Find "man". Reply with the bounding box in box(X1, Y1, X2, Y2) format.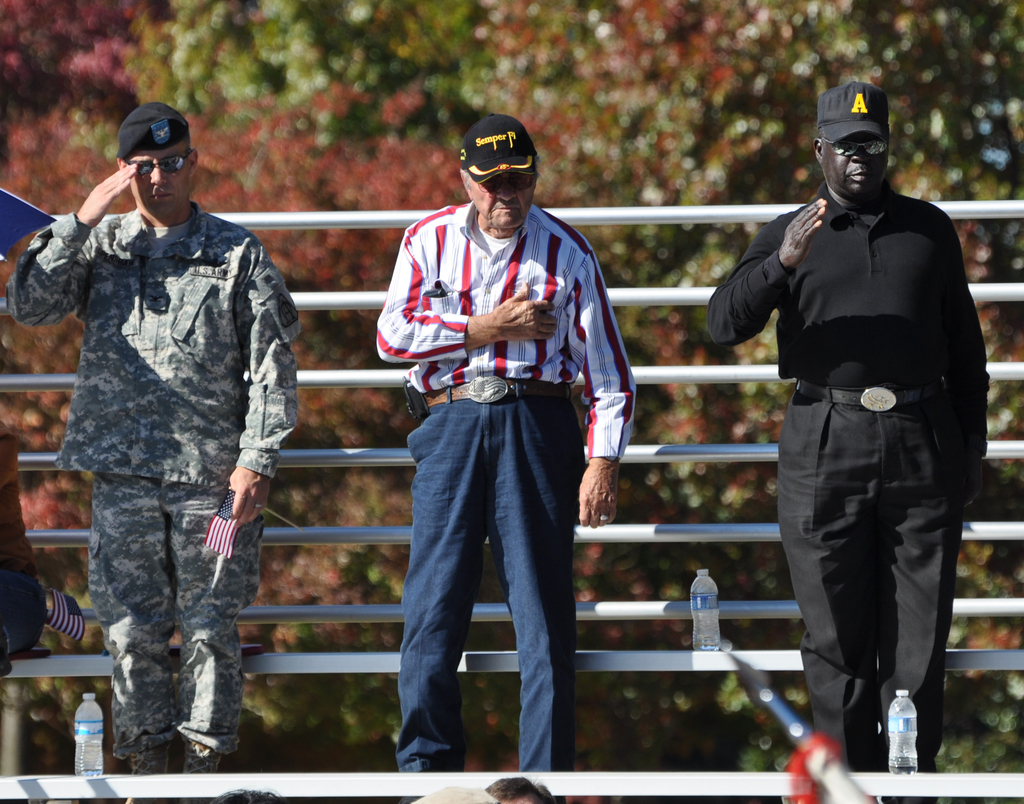
box(716, 64, 994, 798).
